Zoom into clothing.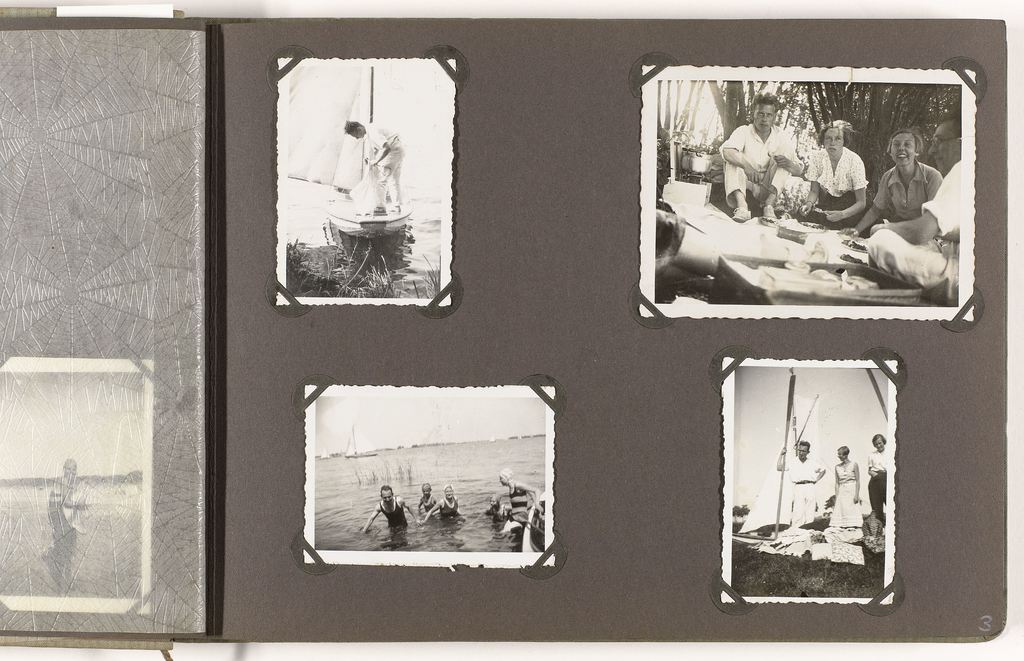
Zoom target: Rect(871, 157, 939, 218).
